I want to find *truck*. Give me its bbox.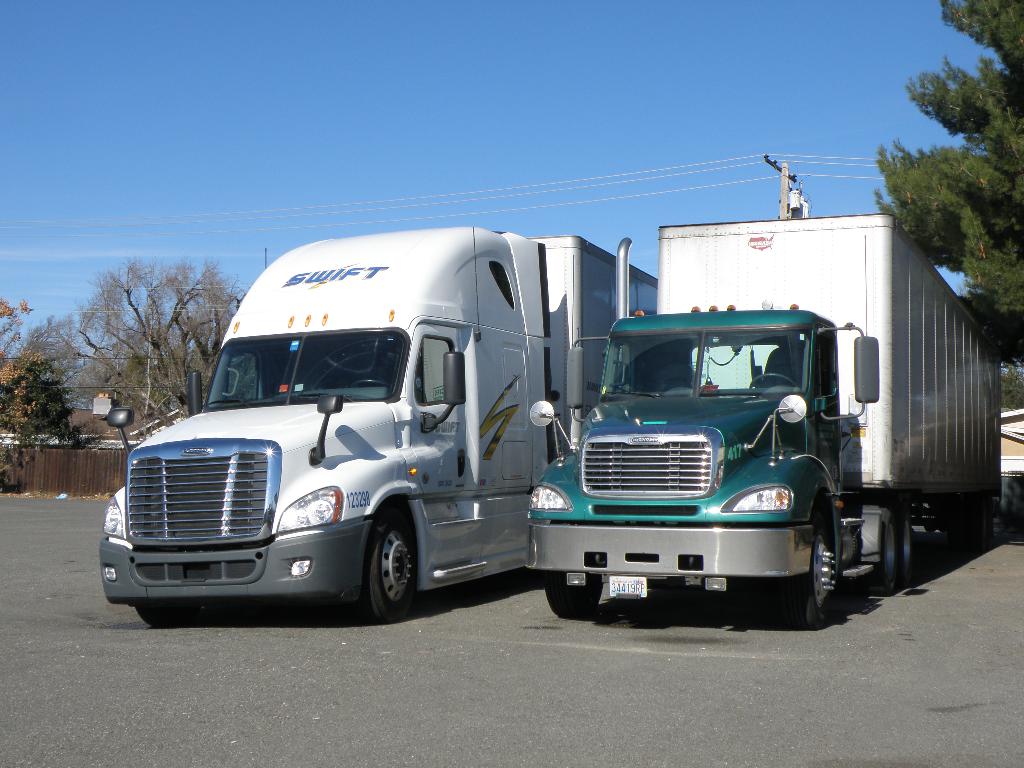
bbox=(522, 222, 1000, 632).
